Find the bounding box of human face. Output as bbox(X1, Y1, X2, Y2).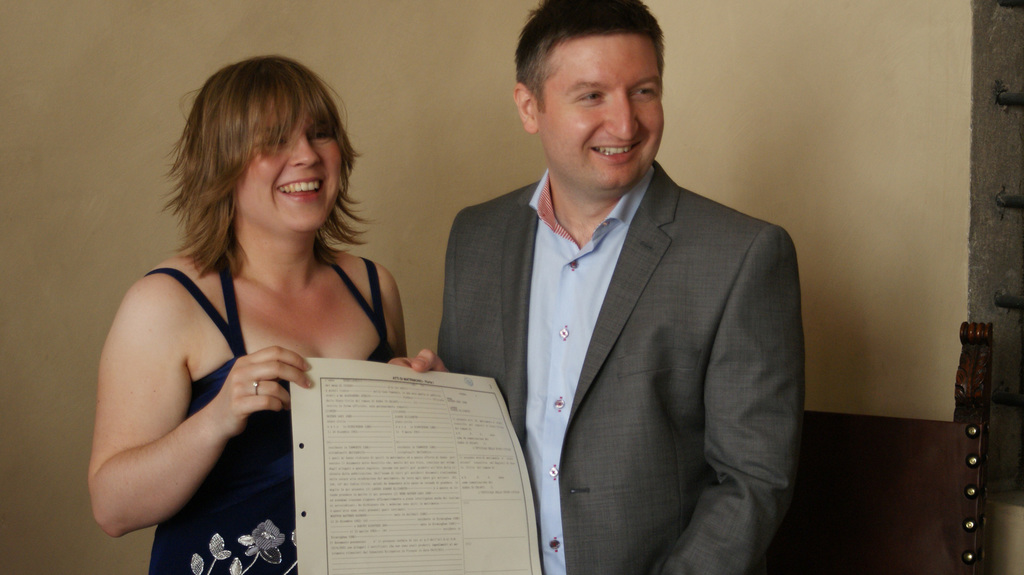
bbox(237, 112, 337, 240).
